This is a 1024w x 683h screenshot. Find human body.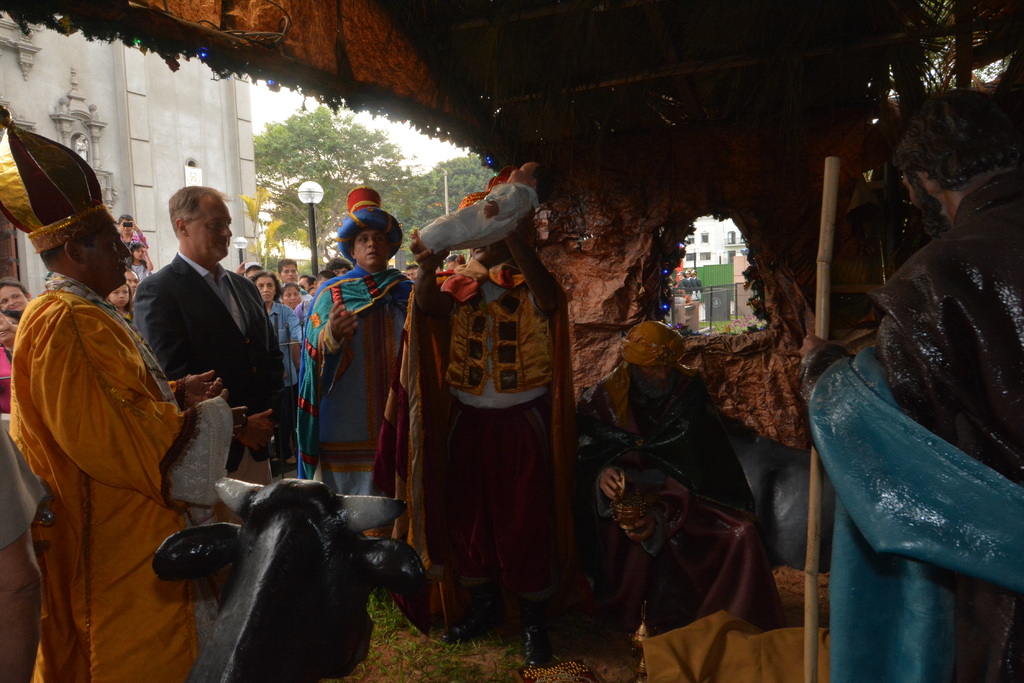
Bounding box: [410, 218, 571, 661].
